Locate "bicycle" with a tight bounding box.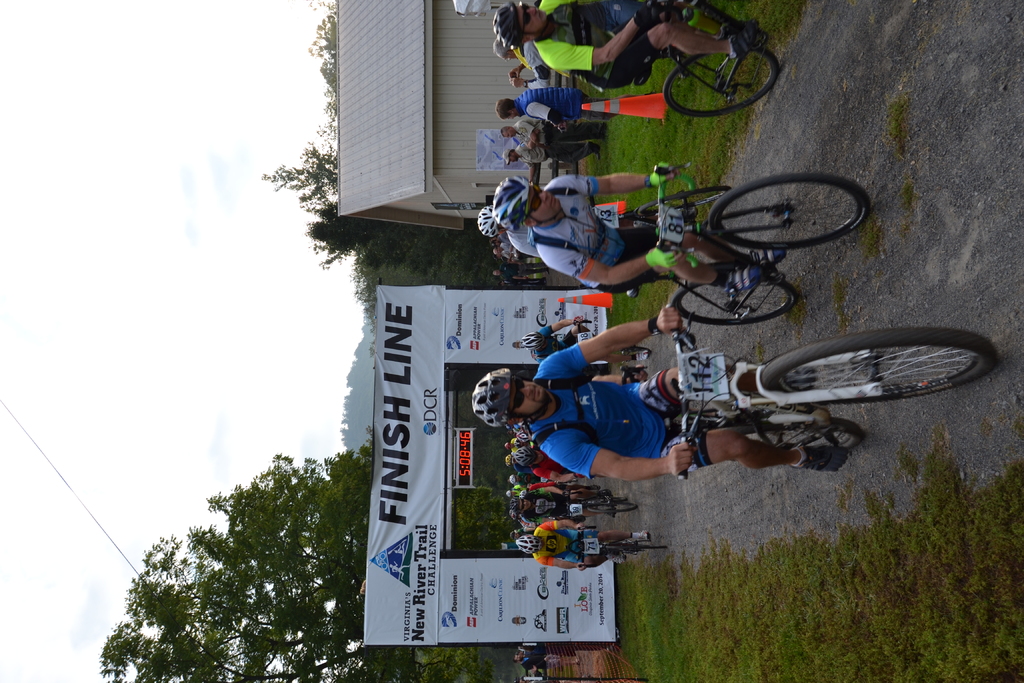
<bbox>615, 364, 806, 463</bbox>.
